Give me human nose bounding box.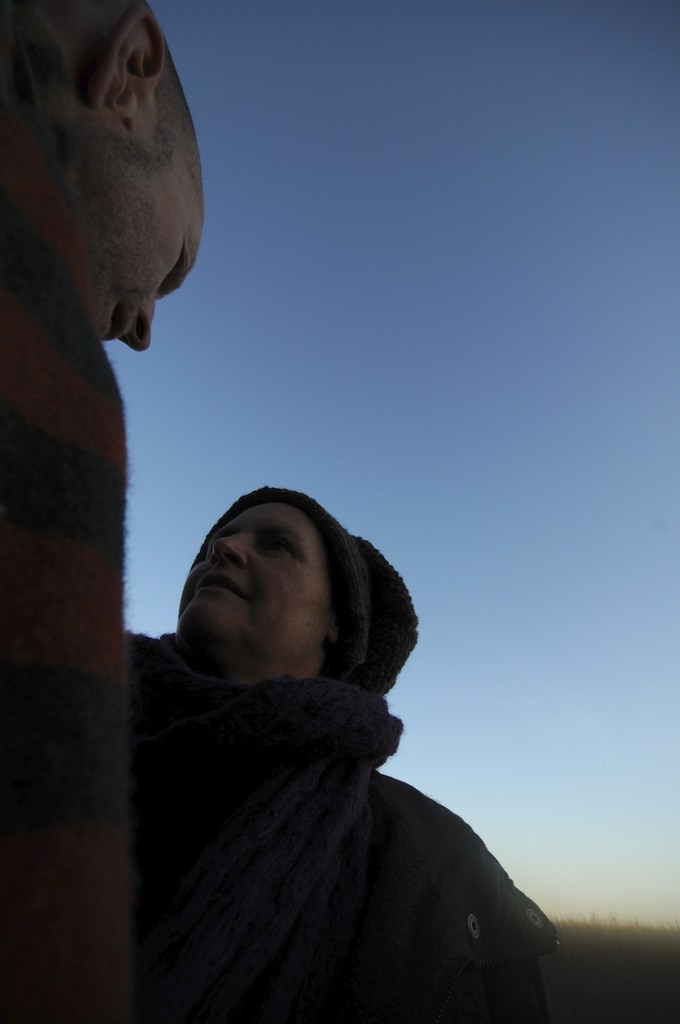
pyautogui.locateOnScreen(208, 531, 250, 564).
